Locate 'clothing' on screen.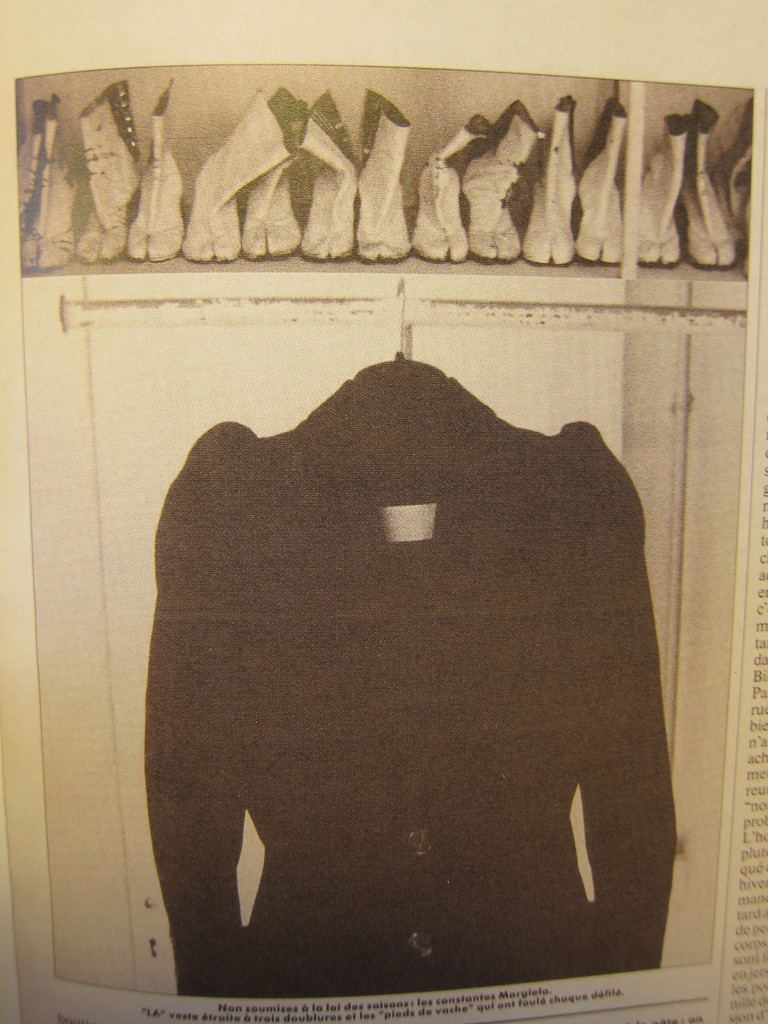
On screen at (left=141, top=351, right=691, bottom=1002).
